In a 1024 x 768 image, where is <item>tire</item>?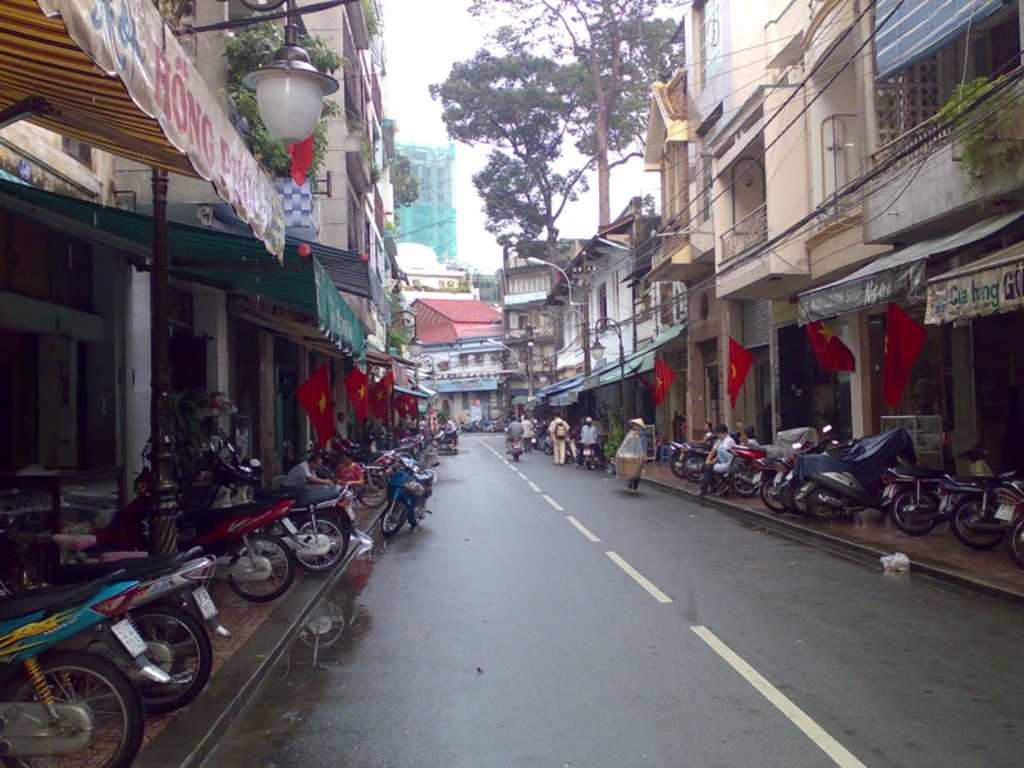
767/472/796/516.
